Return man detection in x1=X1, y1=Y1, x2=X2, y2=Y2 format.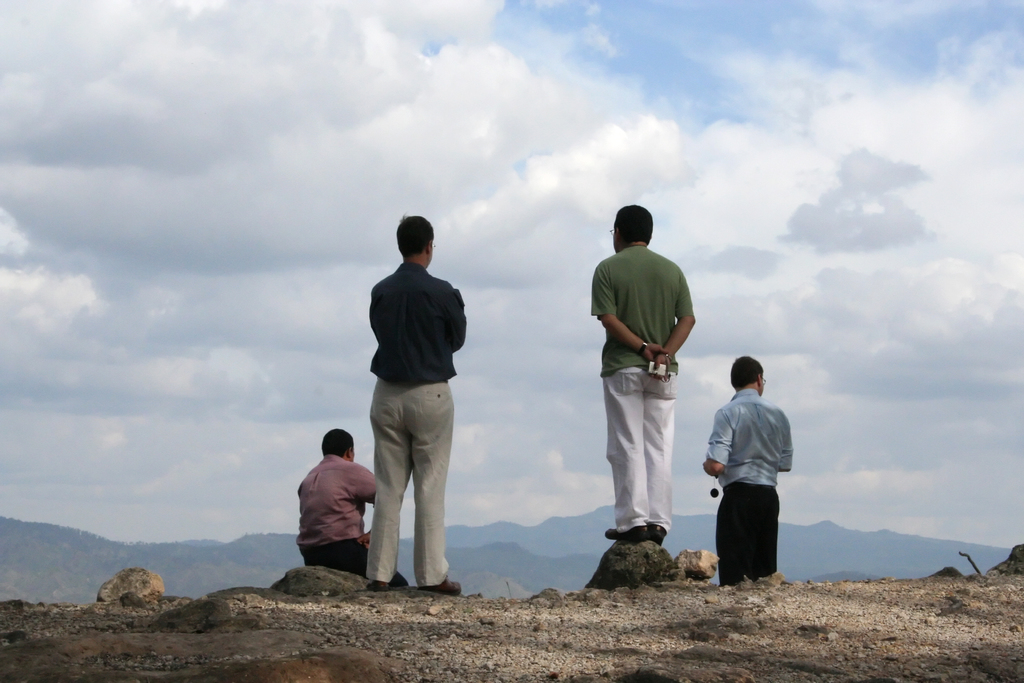
x1=303, y1=431, x2=384, y2=578.
